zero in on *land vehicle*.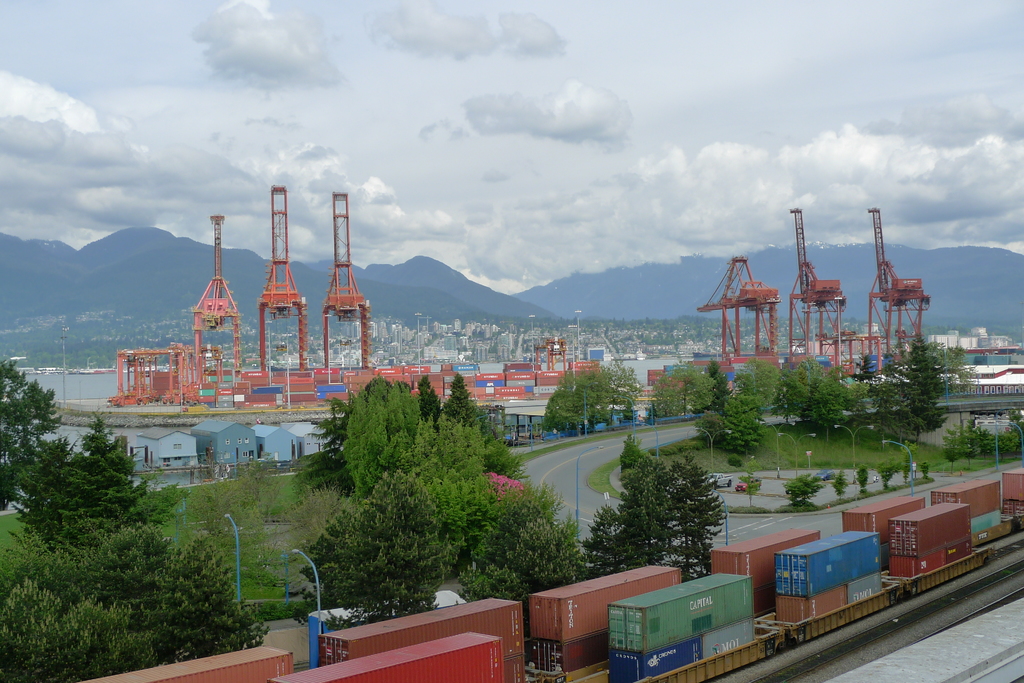
Zeroed in: BBox(706, 472, 733, 490).
